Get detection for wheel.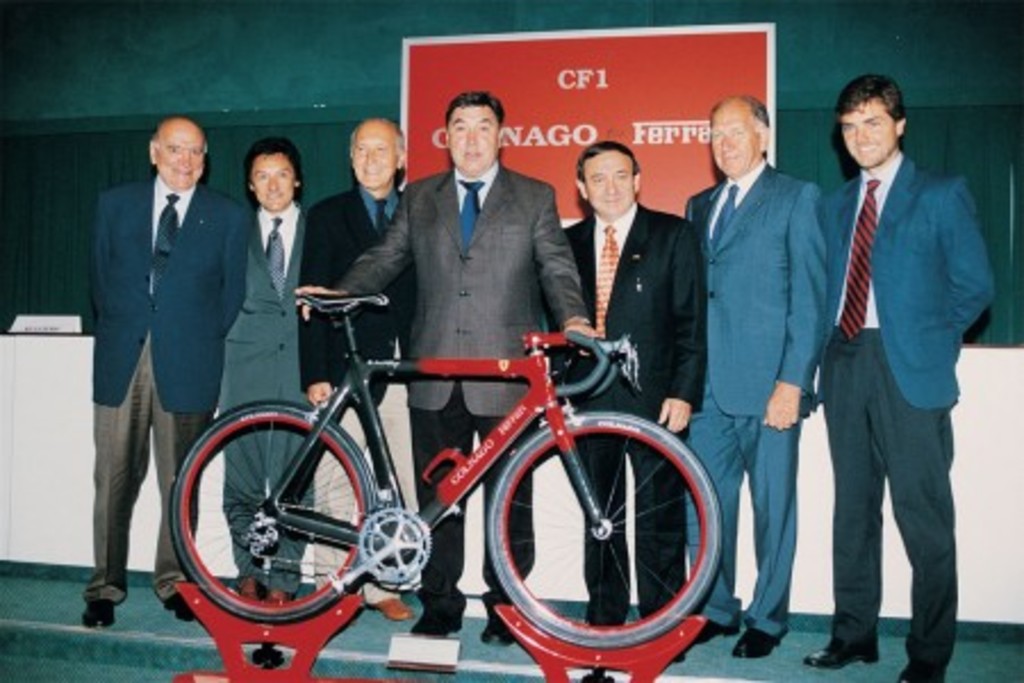
Detection: [left=173, top=401, right=373, bottom=622].
